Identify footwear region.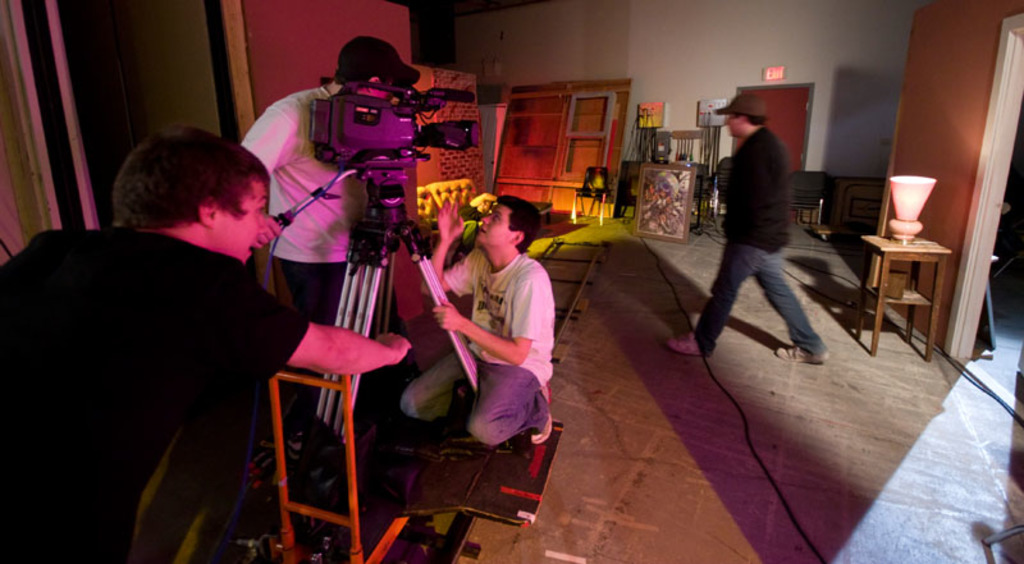
Region: rect(663, 335, 709, 358).
